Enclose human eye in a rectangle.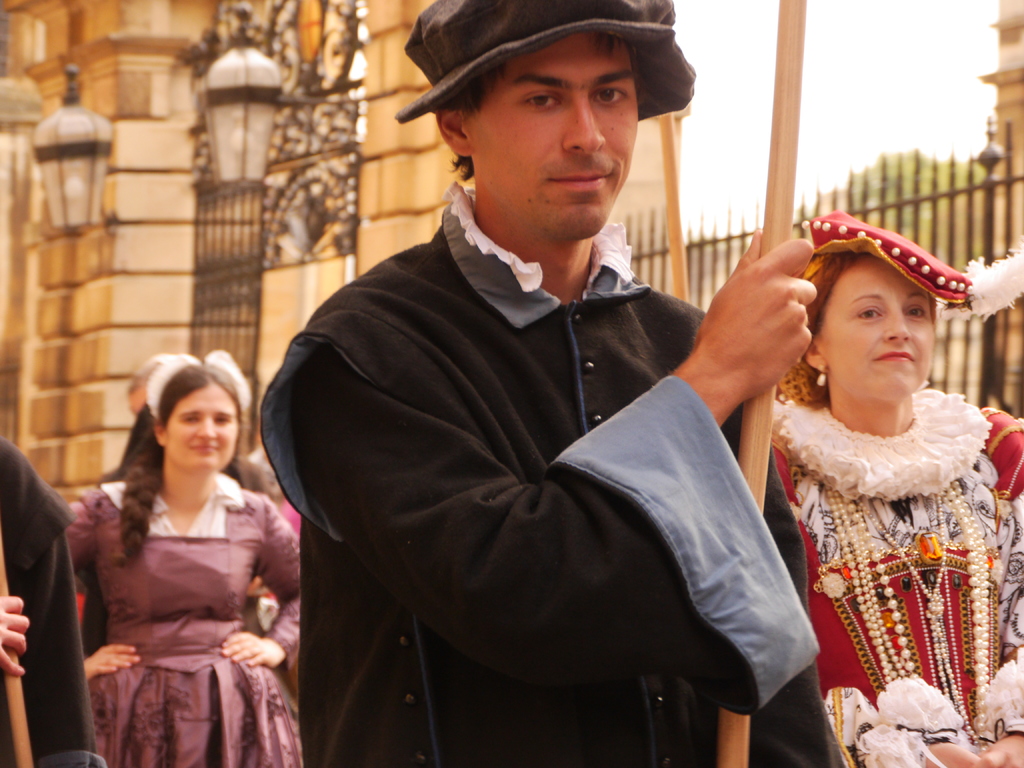
x1=851, y1=305, x2=879, y2=323.
